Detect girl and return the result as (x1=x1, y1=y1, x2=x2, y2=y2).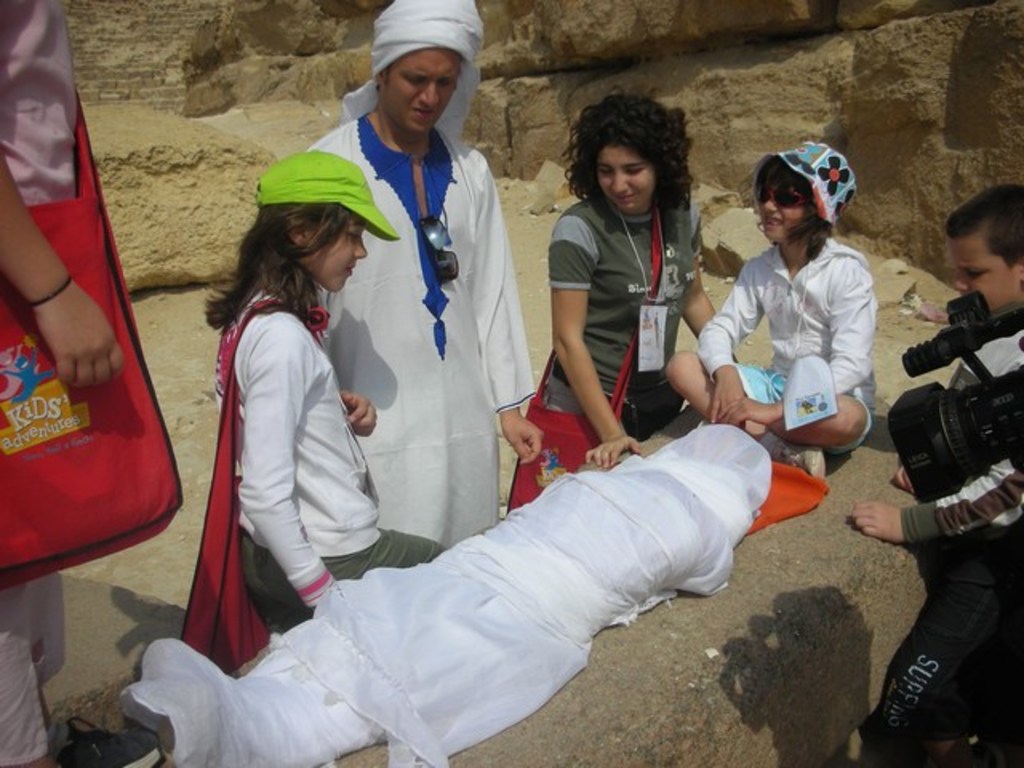
(x1=658, y1=141, x2=877, y2=469).
